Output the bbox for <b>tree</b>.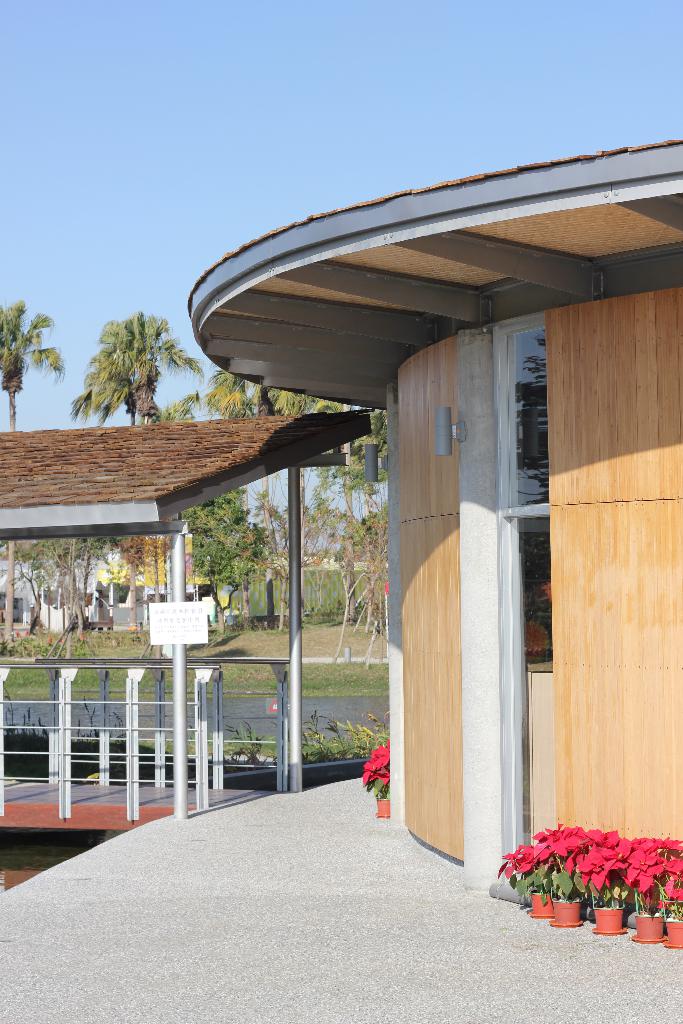
BBox(181, 488, 279, 646).
